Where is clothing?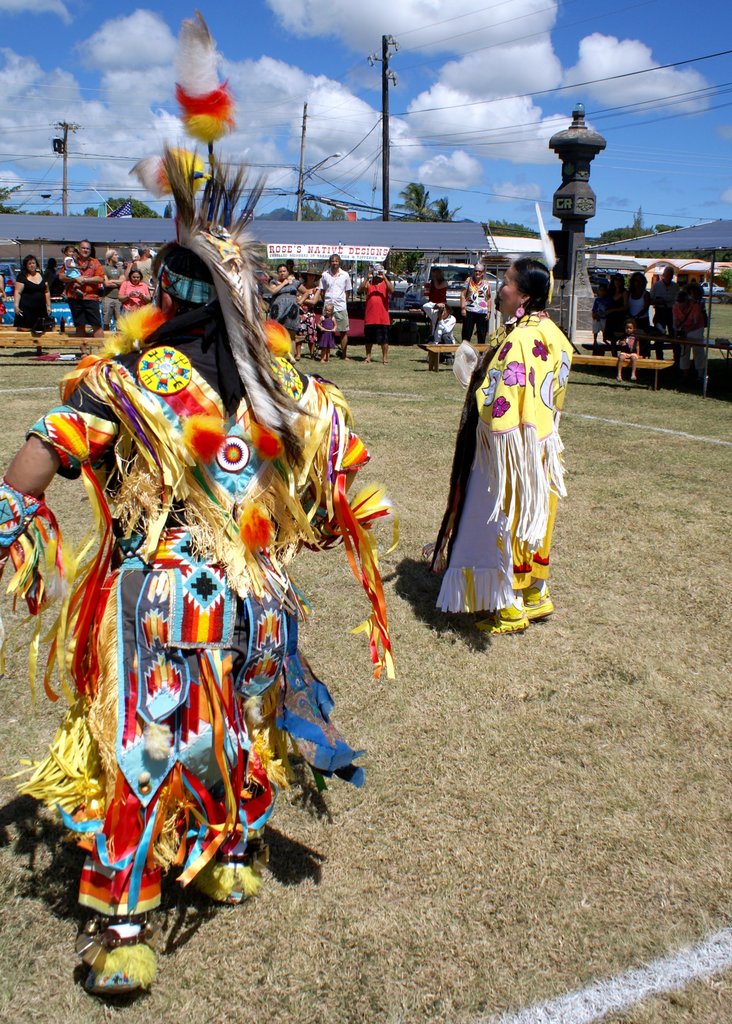
detection(19, 311, 377, 906).
